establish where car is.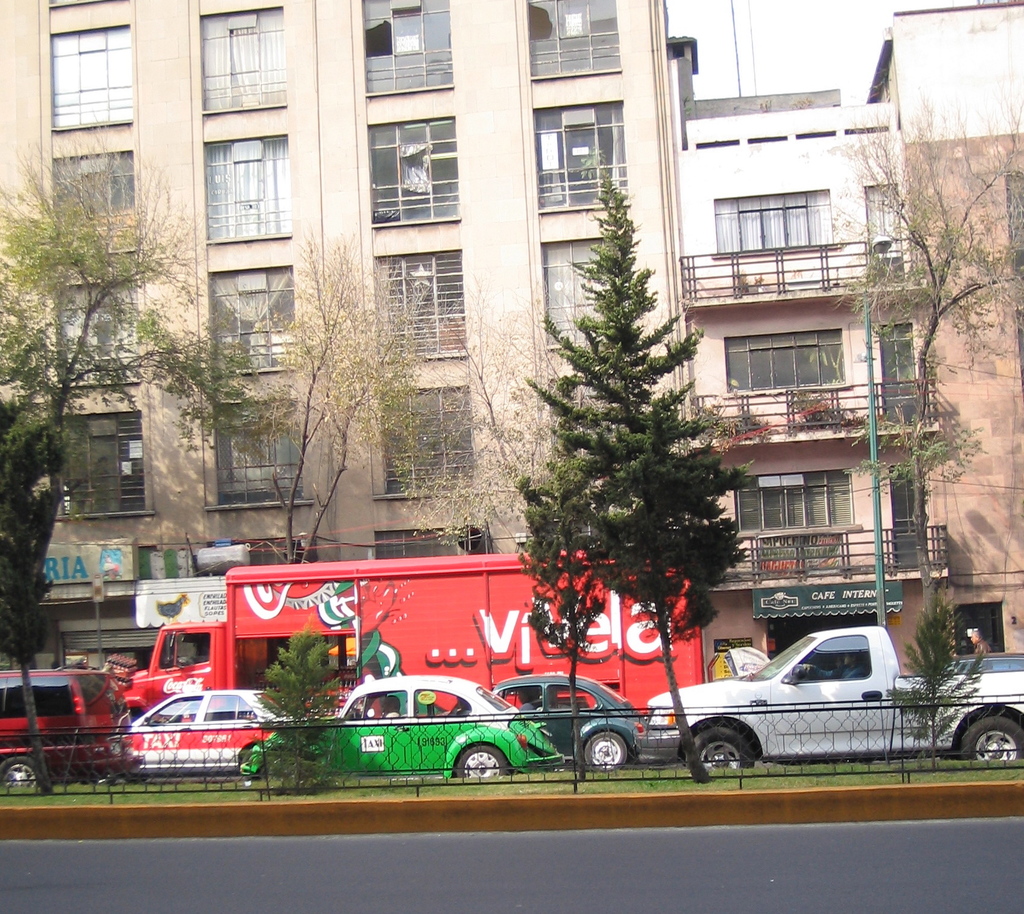
Established at [left=122, top=690, right=319, bottom=779].
